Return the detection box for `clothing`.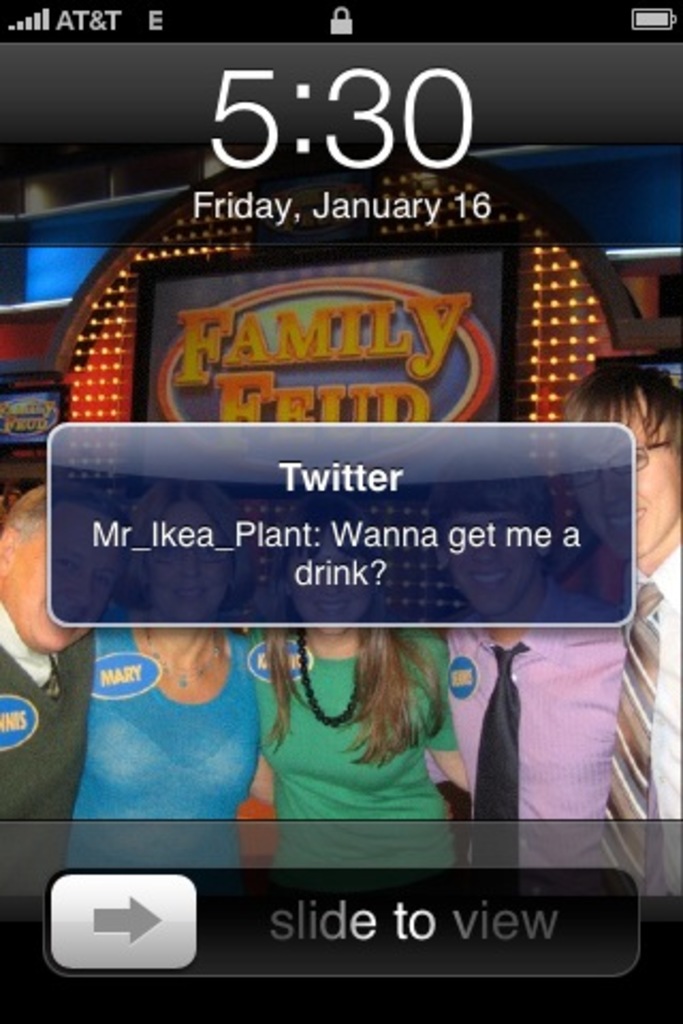
bbox(427, 574, 625, 902).
